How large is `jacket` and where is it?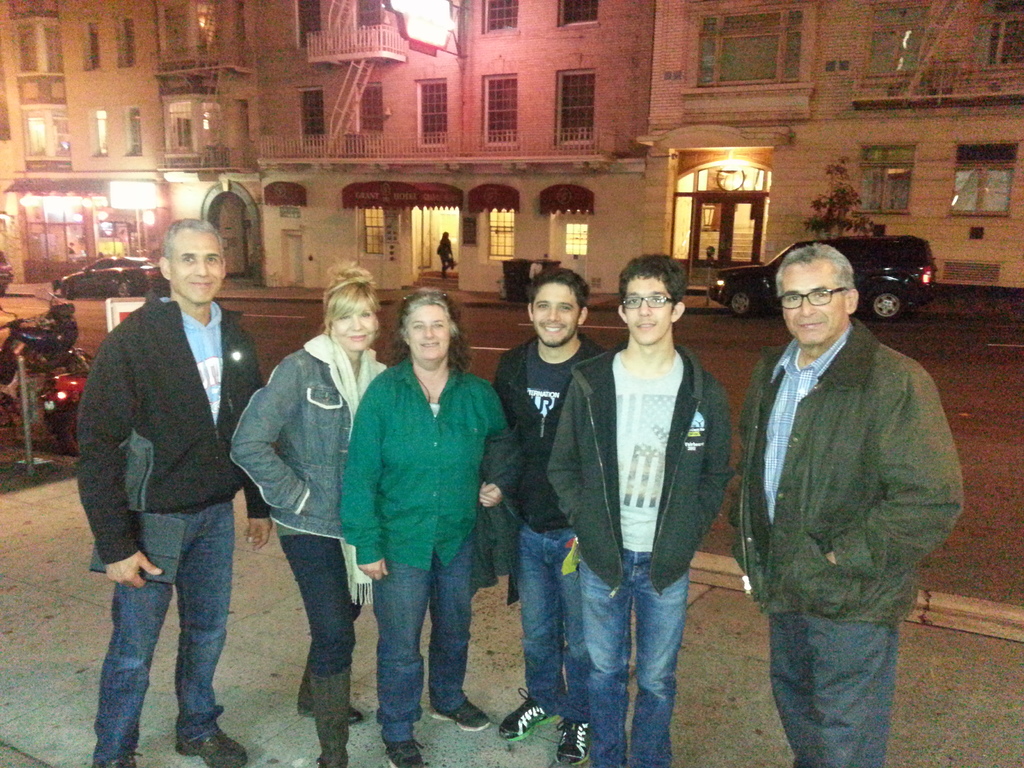
Bounding box: [230, 329, 390, 538].
